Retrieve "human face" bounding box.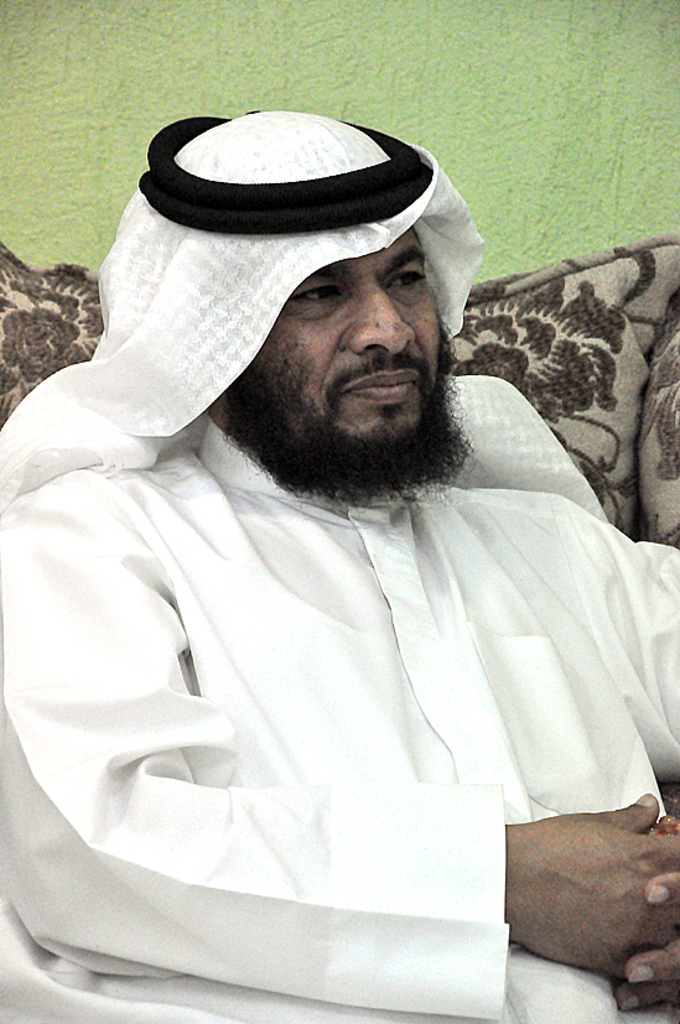
Bounding box: bbox=(250, 227, 442, 443).
